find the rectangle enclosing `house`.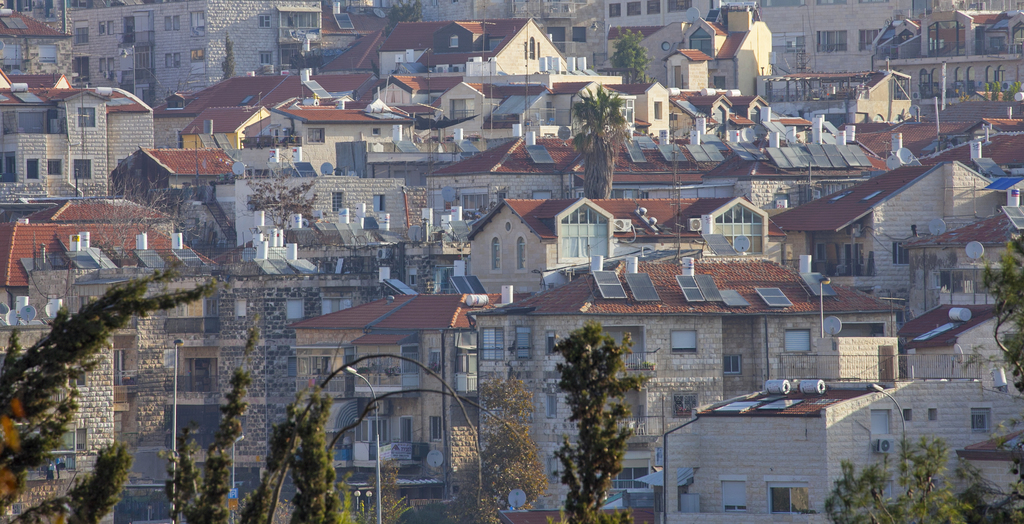
[left=122, top=138, right=241, bottom=204].
